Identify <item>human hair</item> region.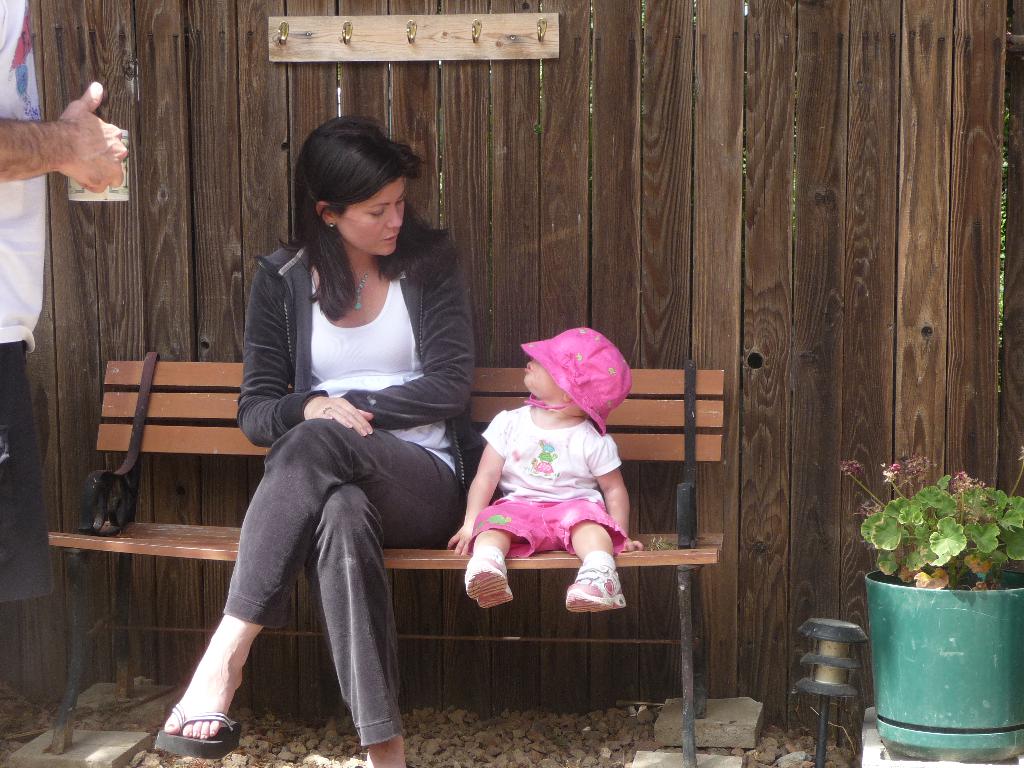
Region: select_region(275, 118, 423, 275).
